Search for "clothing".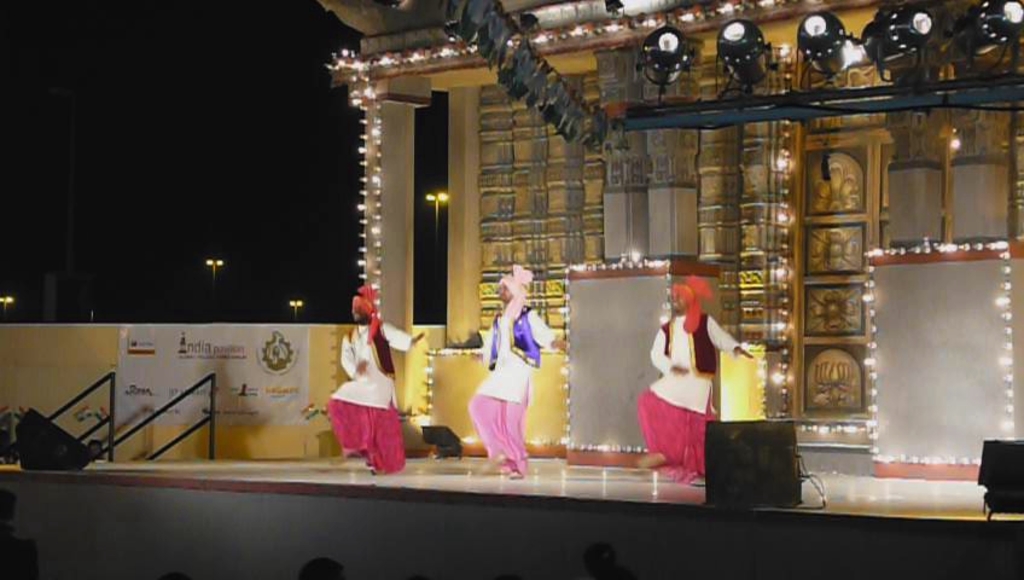
Found at bbox=[636, 301, 752, 480].
